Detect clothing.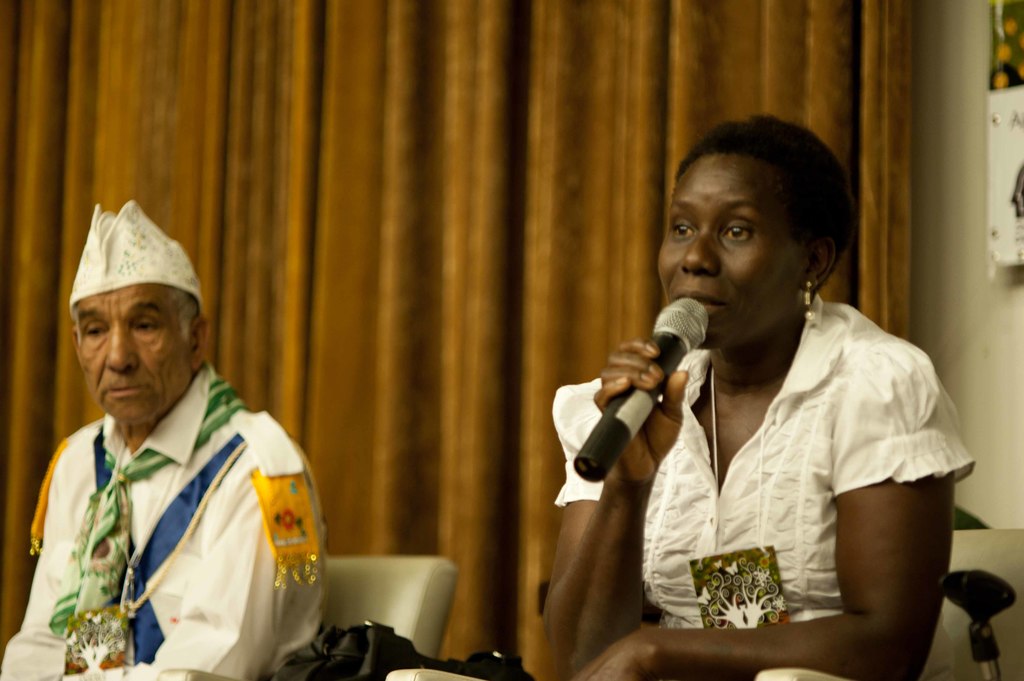
Detected at box(552, 291, 975, 680).
